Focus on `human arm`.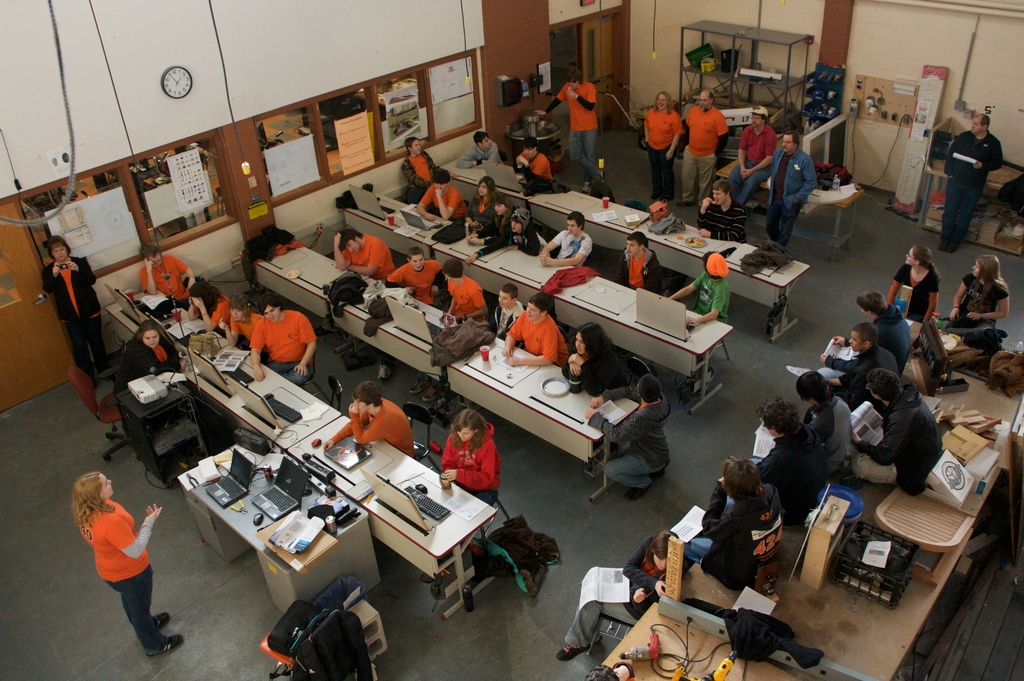
Focused at [left=659, top=113, right=686, bottom=163].
